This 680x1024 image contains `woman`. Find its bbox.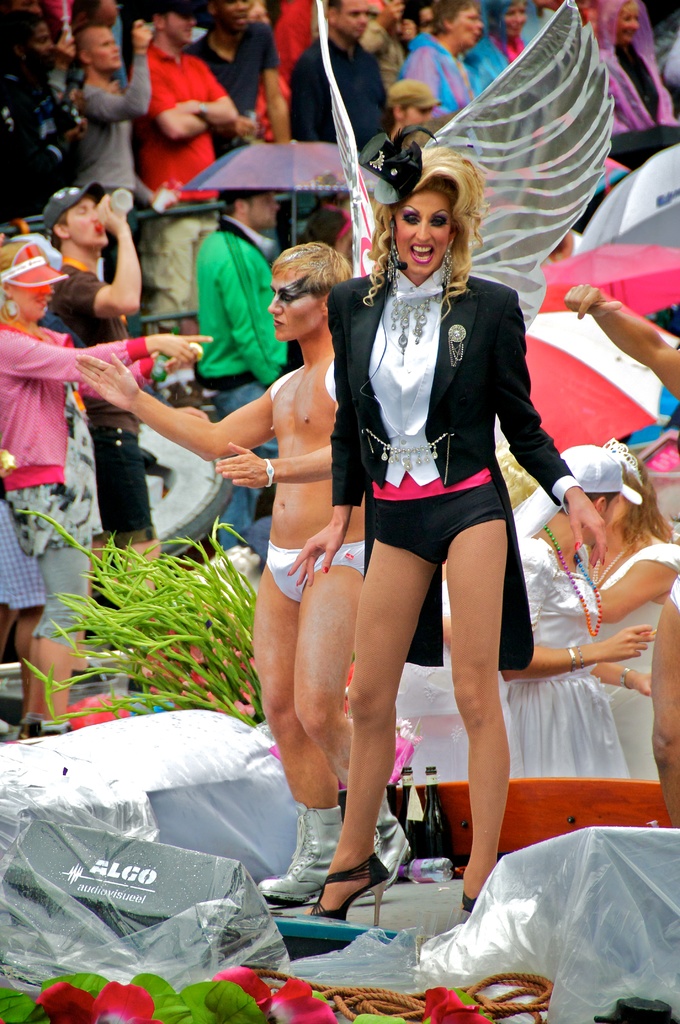
<box>0,235,211,728</box>.
